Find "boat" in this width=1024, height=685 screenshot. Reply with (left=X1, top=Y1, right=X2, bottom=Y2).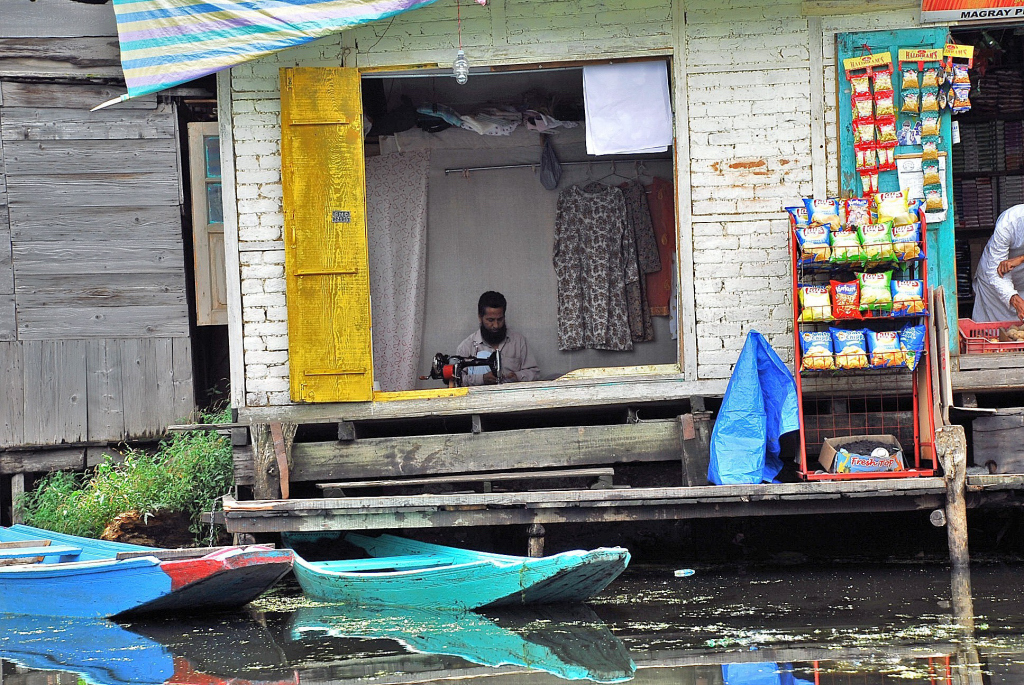
(left=272, top=535, right=652, bottom=637).
